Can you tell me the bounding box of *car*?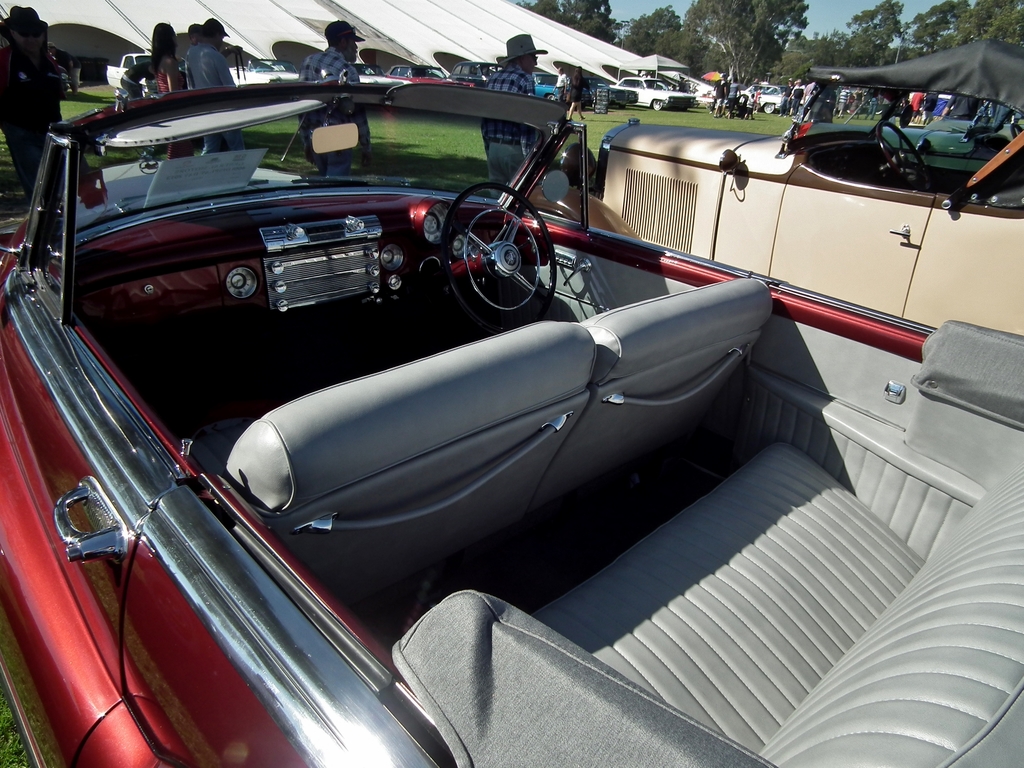
select_region(385, 56, 445, 77).
